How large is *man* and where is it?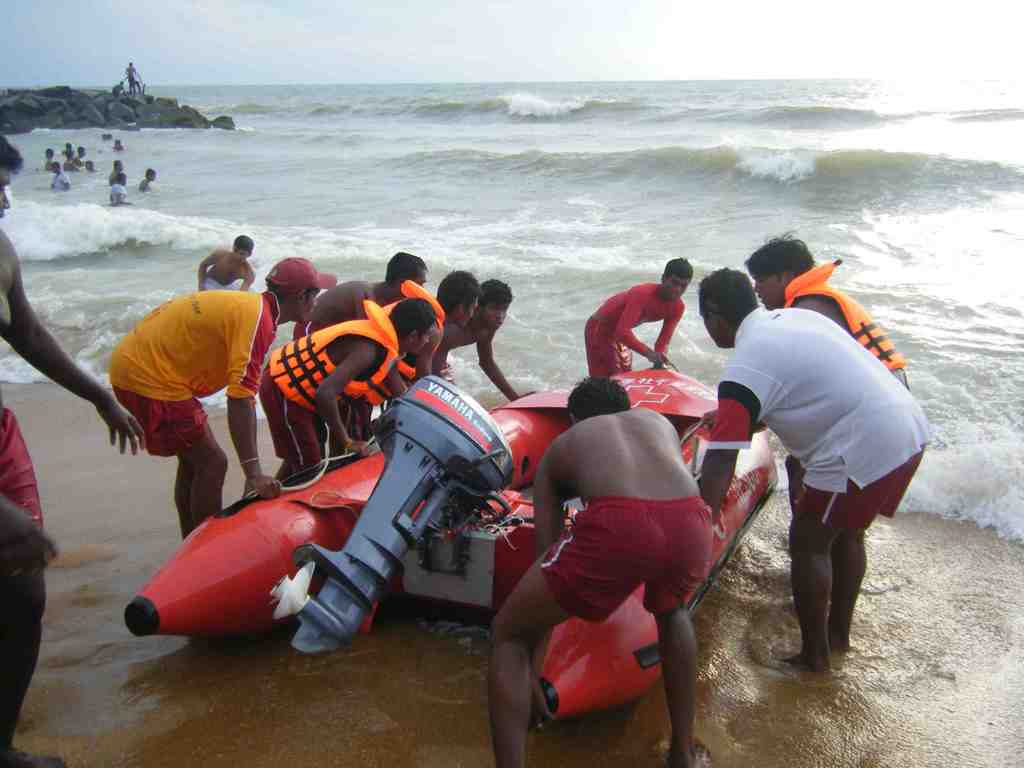
Bounding box: 108, 257, 335, 536.
